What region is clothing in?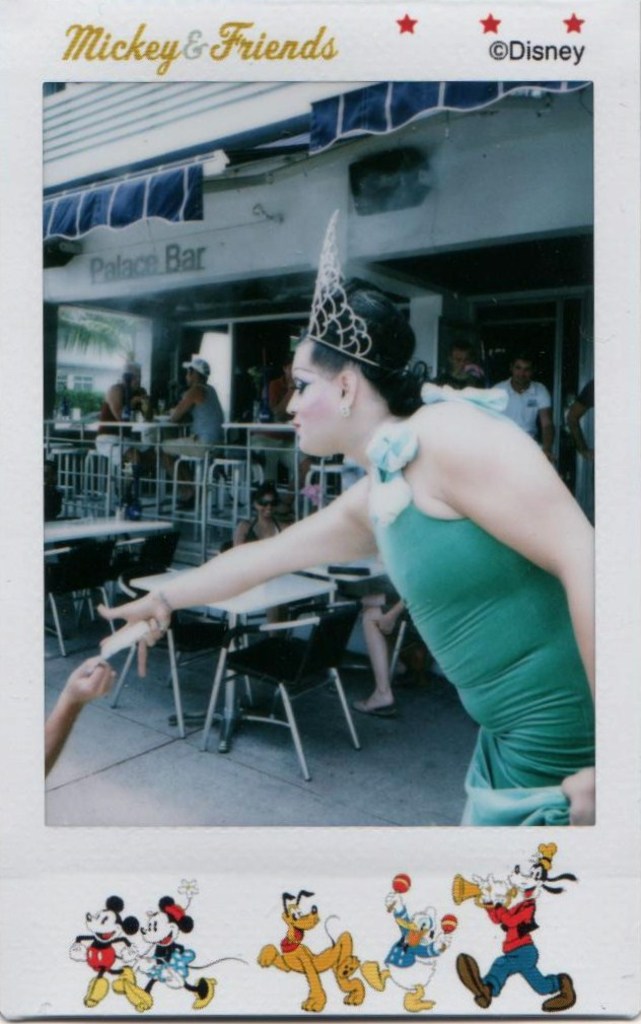
x1=338 y1=358 x2=595 y2=829.
